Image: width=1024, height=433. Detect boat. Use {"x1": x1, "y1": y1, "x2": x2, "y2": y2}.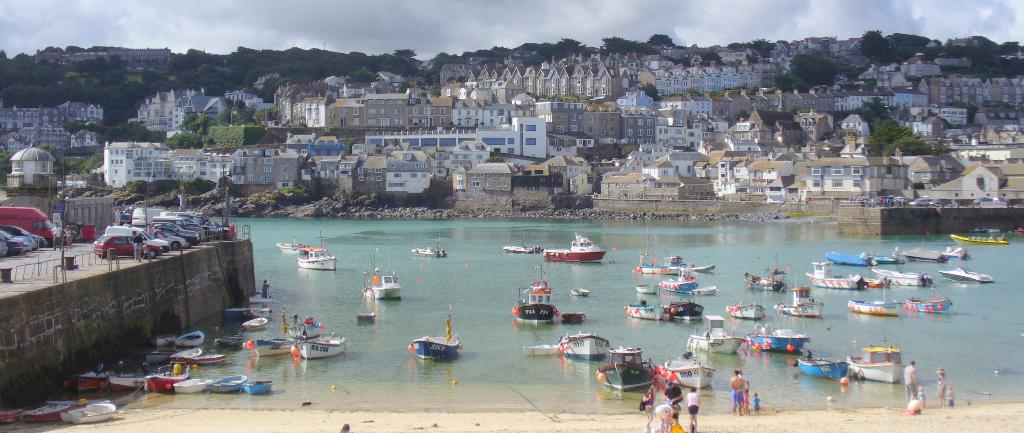
{"x1": 64, "y1": 402, "x2": 120, "y2": 421}.
